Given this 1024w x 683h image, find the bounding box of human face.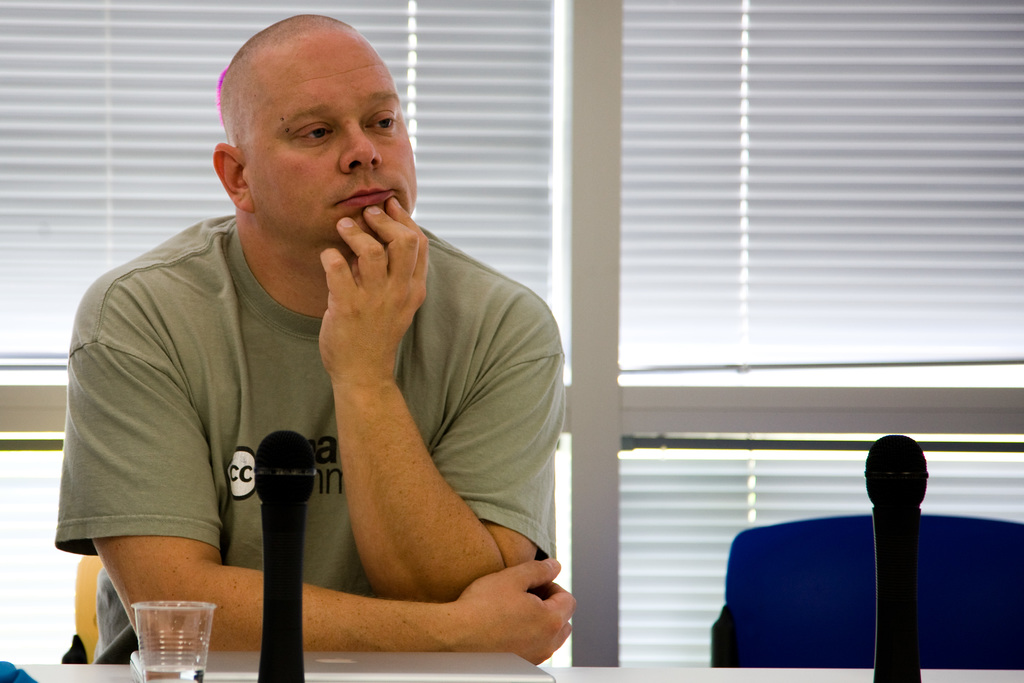
bbox(235, 19, 420, 251).
